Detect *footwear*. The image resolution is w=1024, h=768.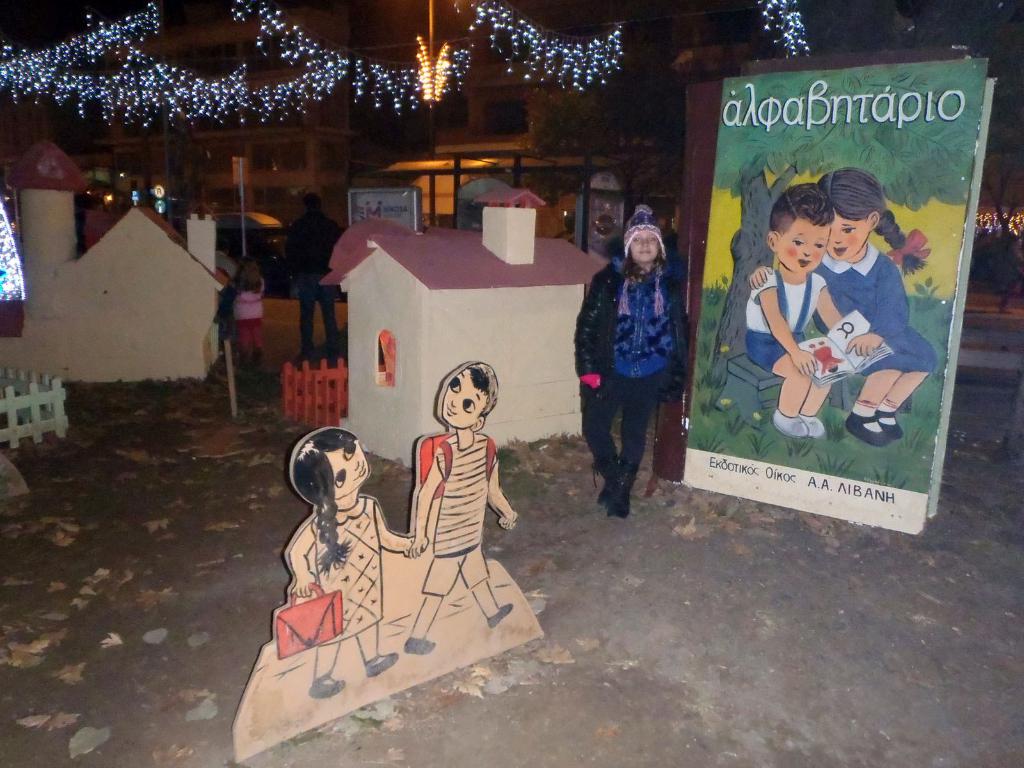
BBox(797, 412, 822, 438).
